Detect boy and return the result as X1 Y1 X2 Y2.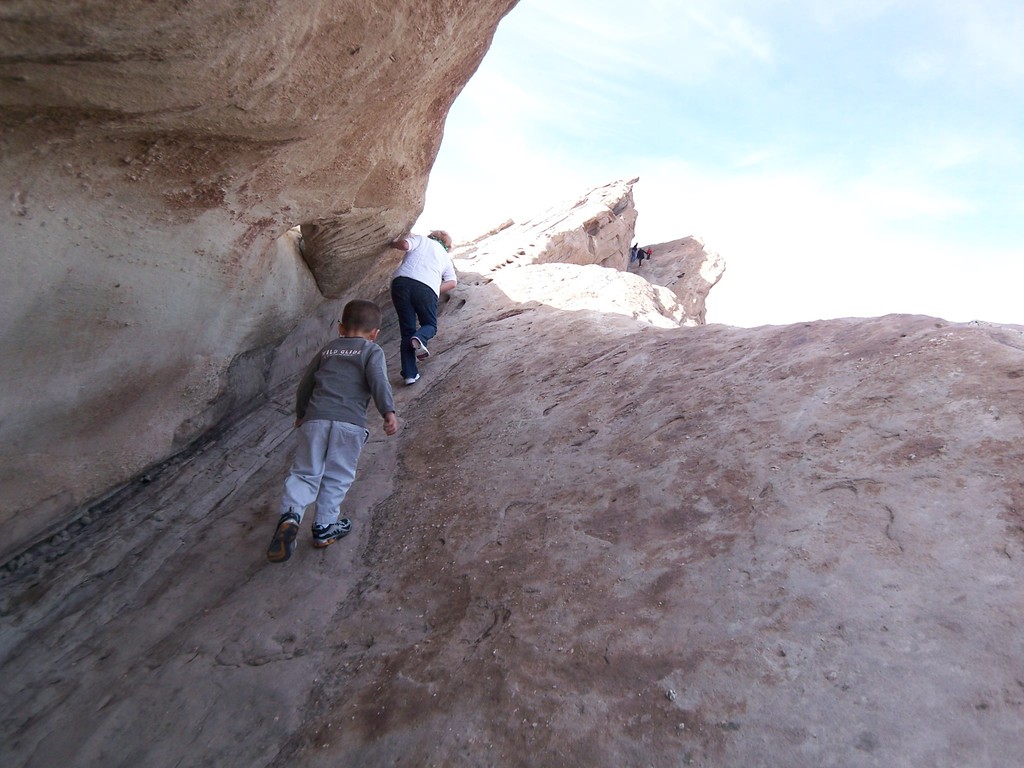
263 287 406 559.
